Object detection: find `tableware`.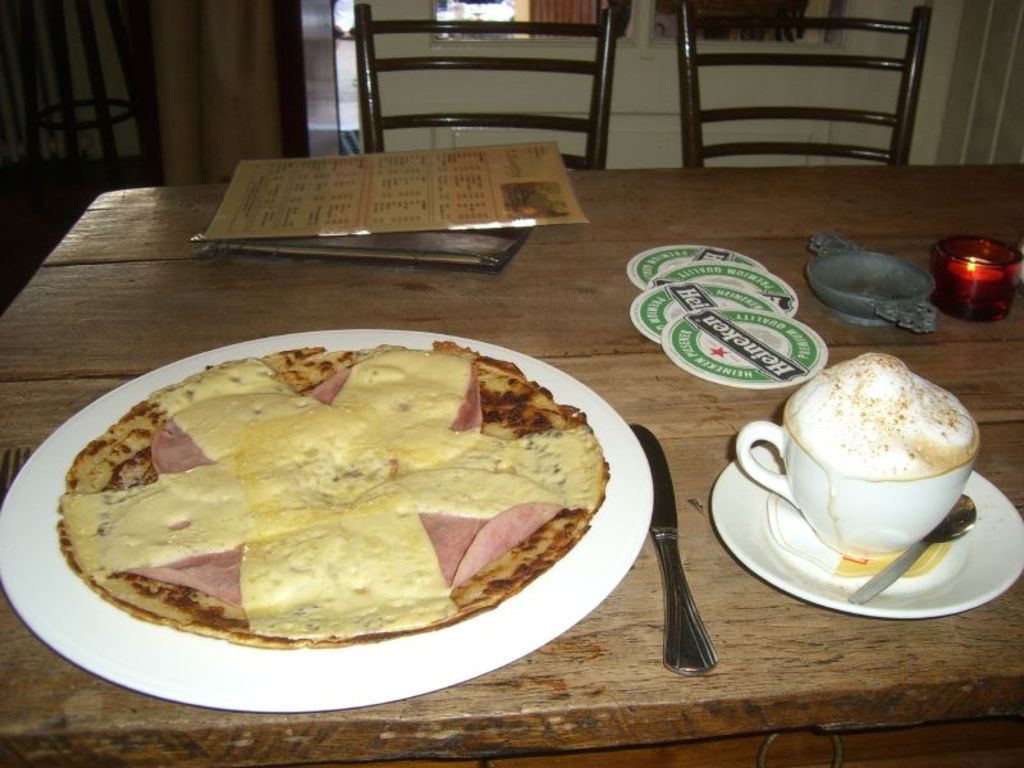
{"left": 0, "top": 325, "right": 658, "bottom": 717}.
